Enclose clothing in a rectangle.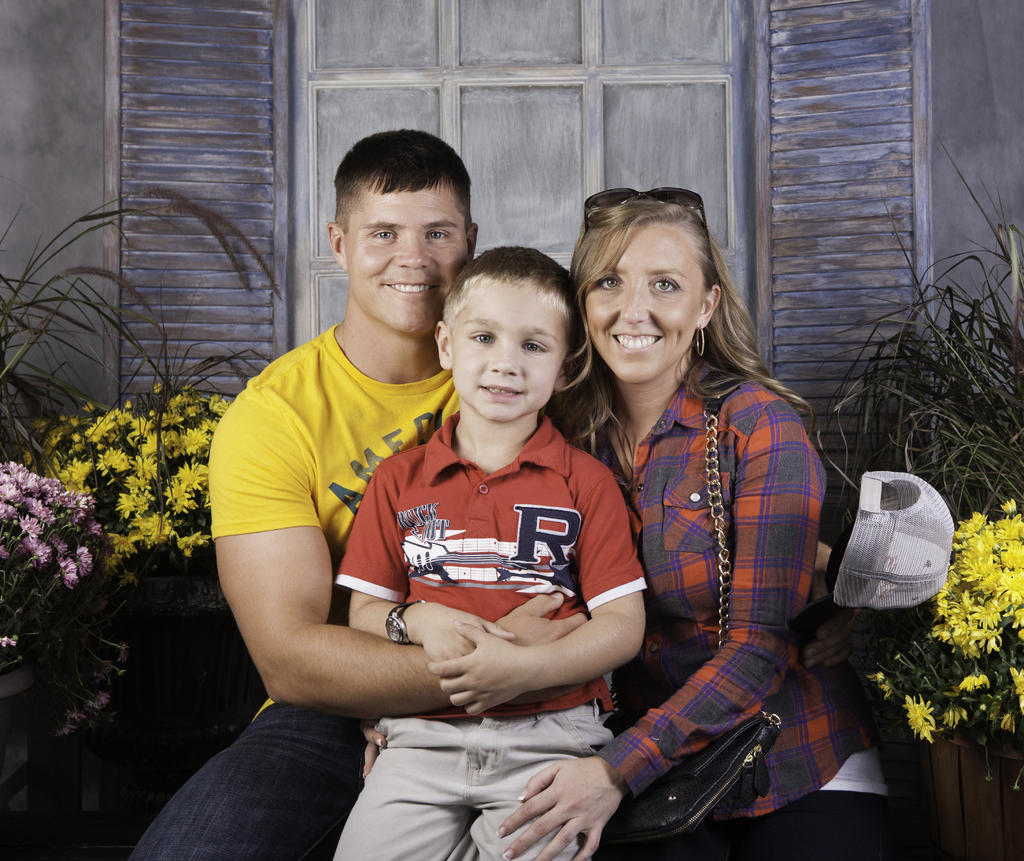
l=595, t=289, r=874, b=825.
